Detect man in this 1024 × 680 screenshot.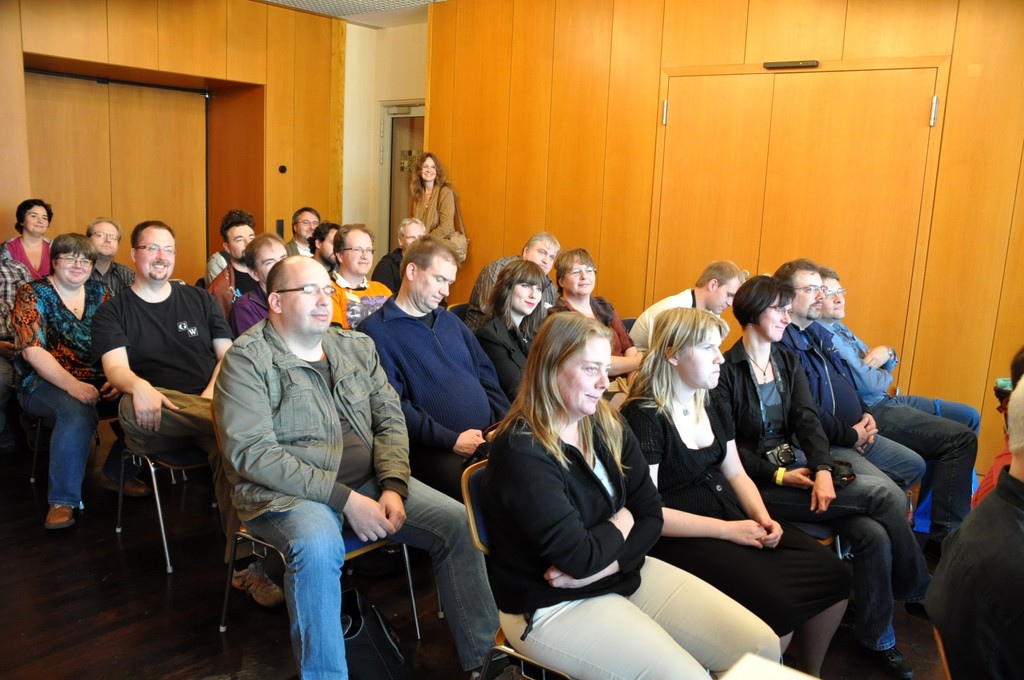
Detection: [88, 213, 260, 610].
